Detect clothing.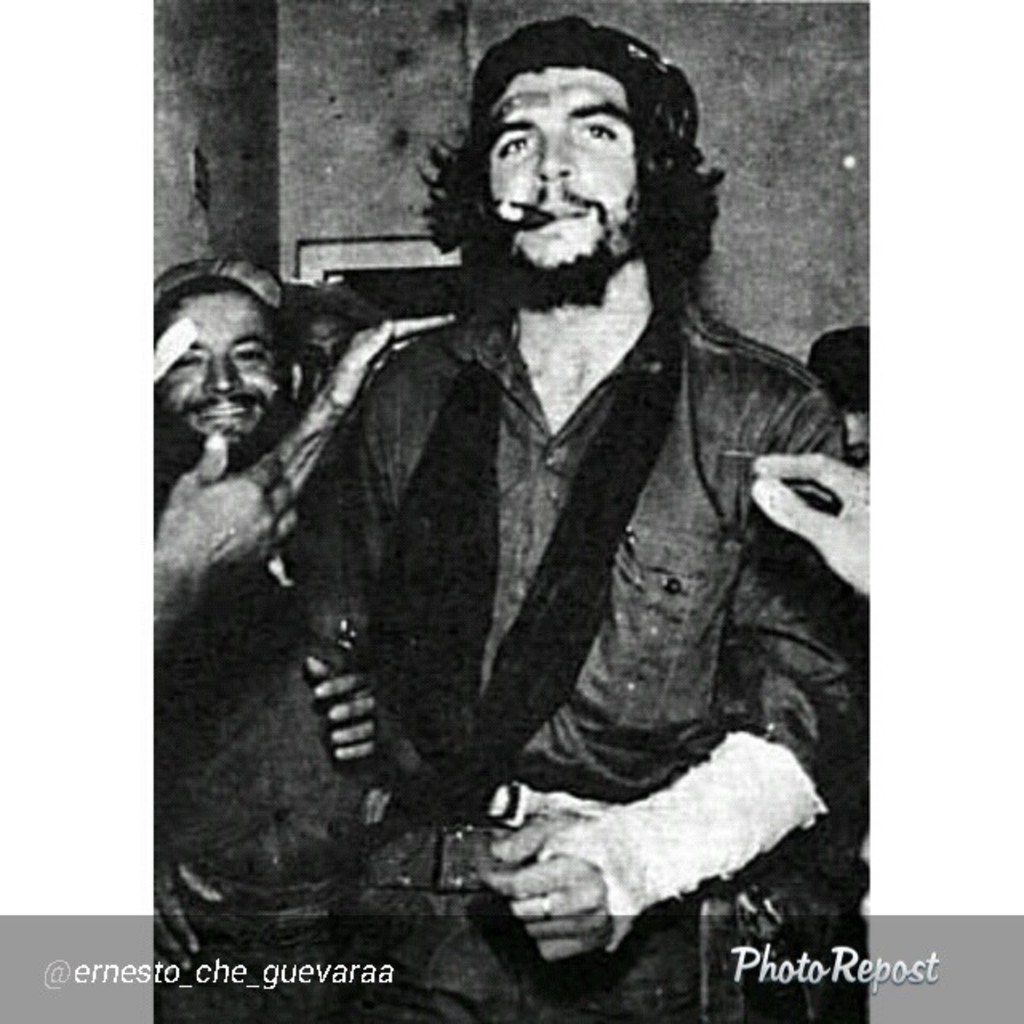
Detected at 246,192,856,944.
